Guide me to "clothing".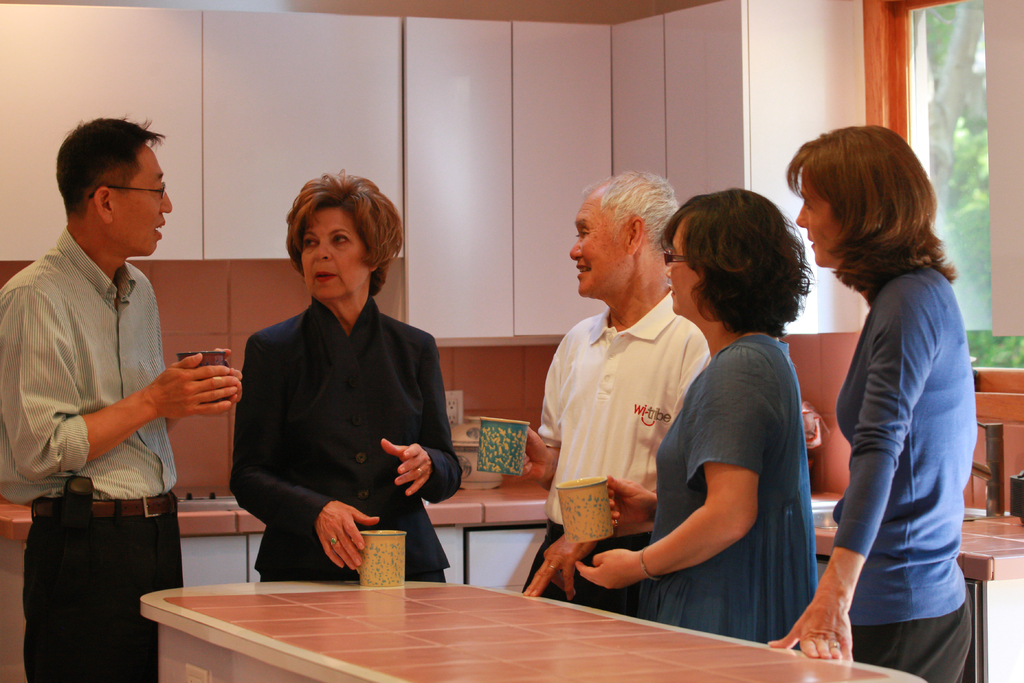
Guidance: 534,291,703,604.
